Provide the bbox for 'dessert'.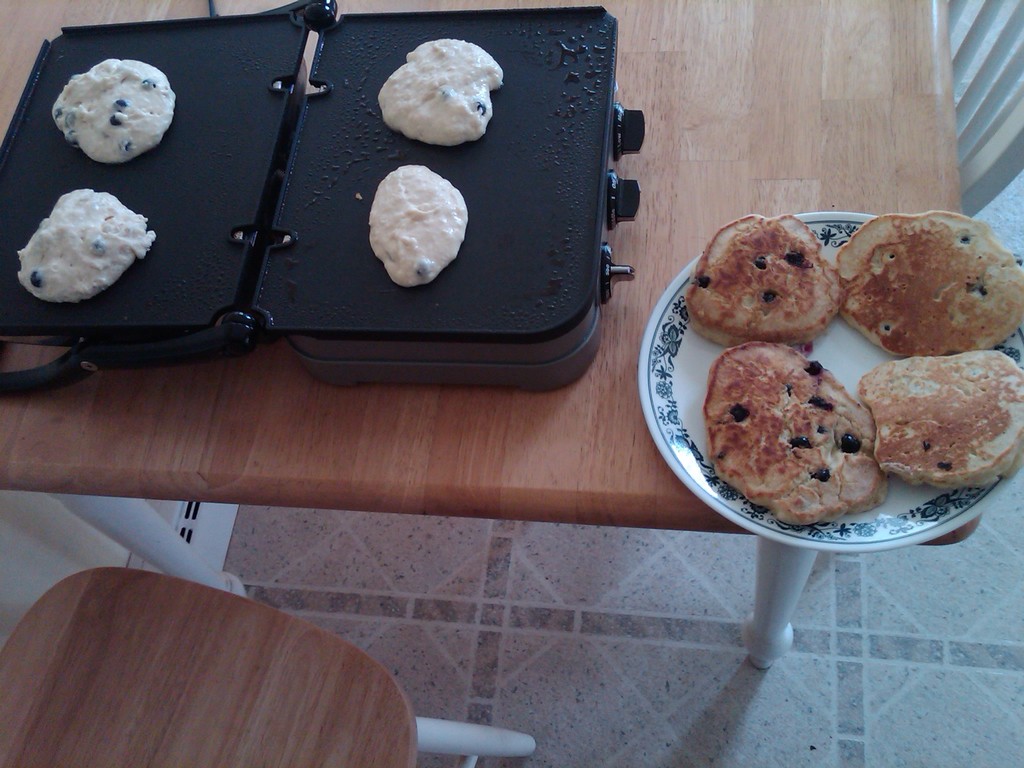
682,210,846,345.
